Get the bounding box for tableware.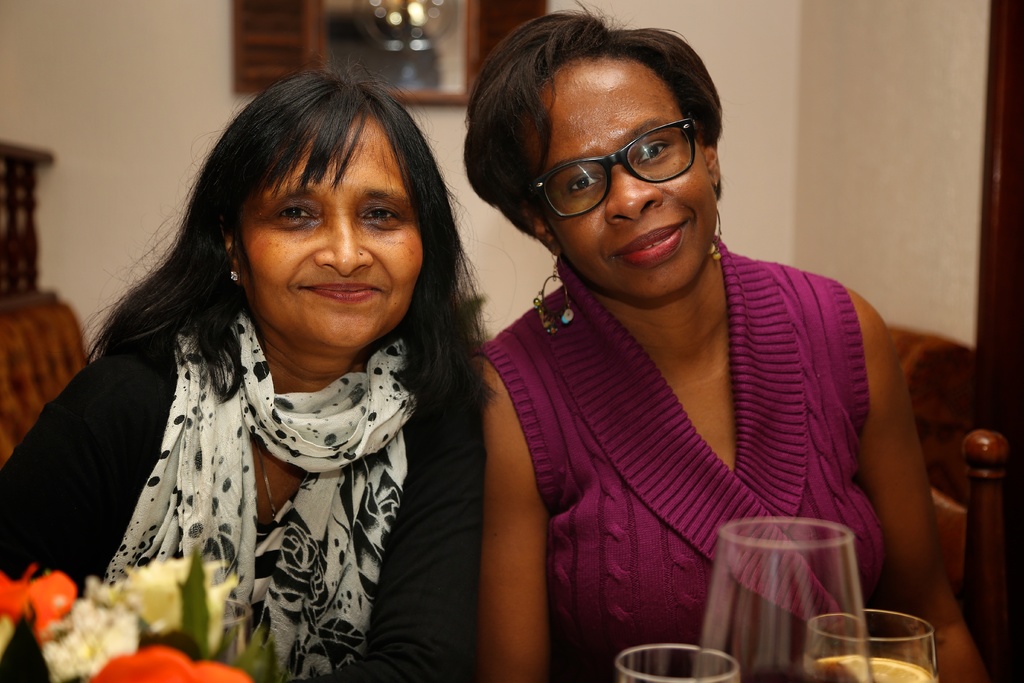
box(616, 646, 740, 682).
